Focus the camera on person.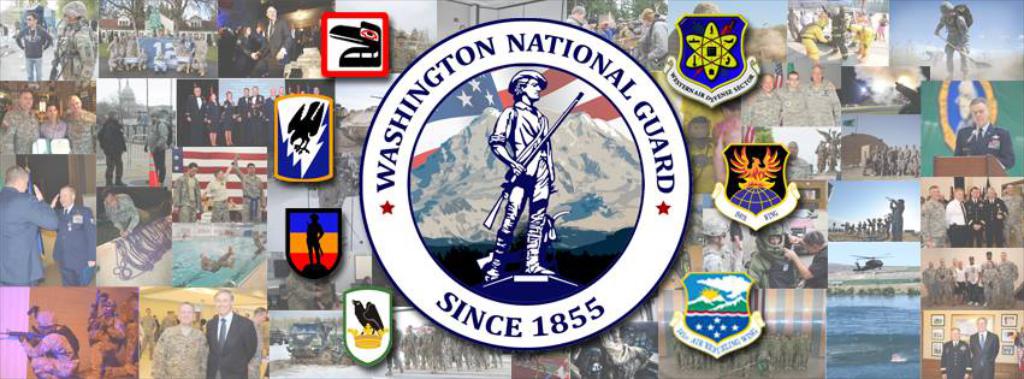
Focus region: rect(825, 124, 841, 170).
